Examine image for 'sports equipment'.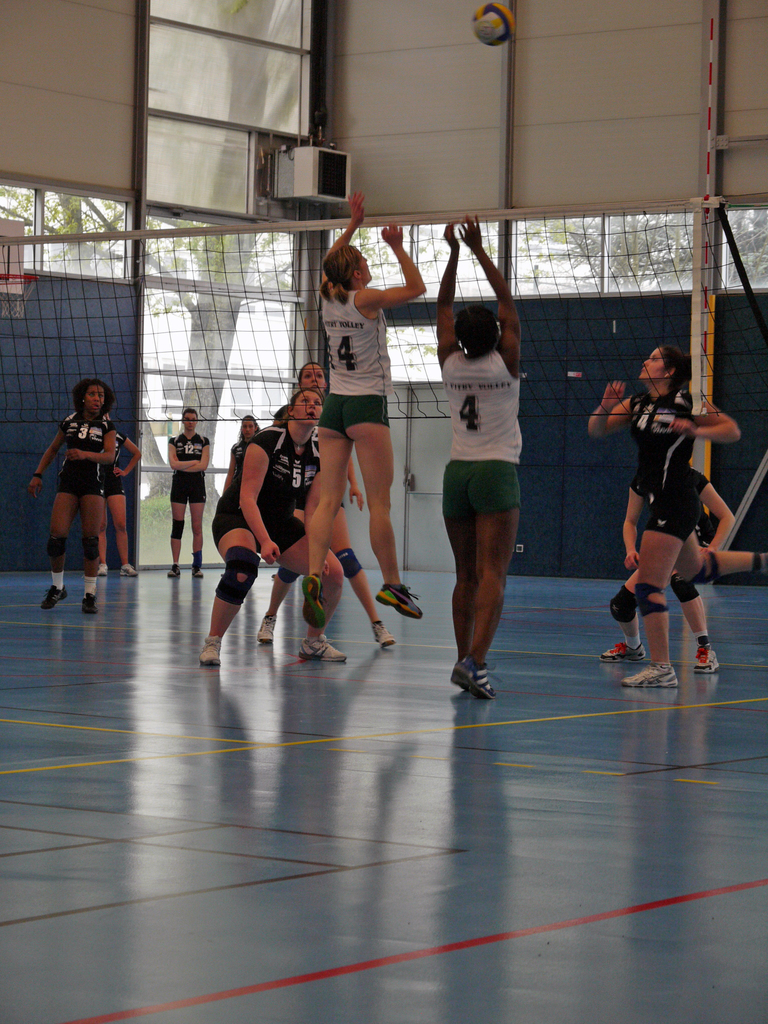
Examination result: l=373, t=622, r=394, b=645.
